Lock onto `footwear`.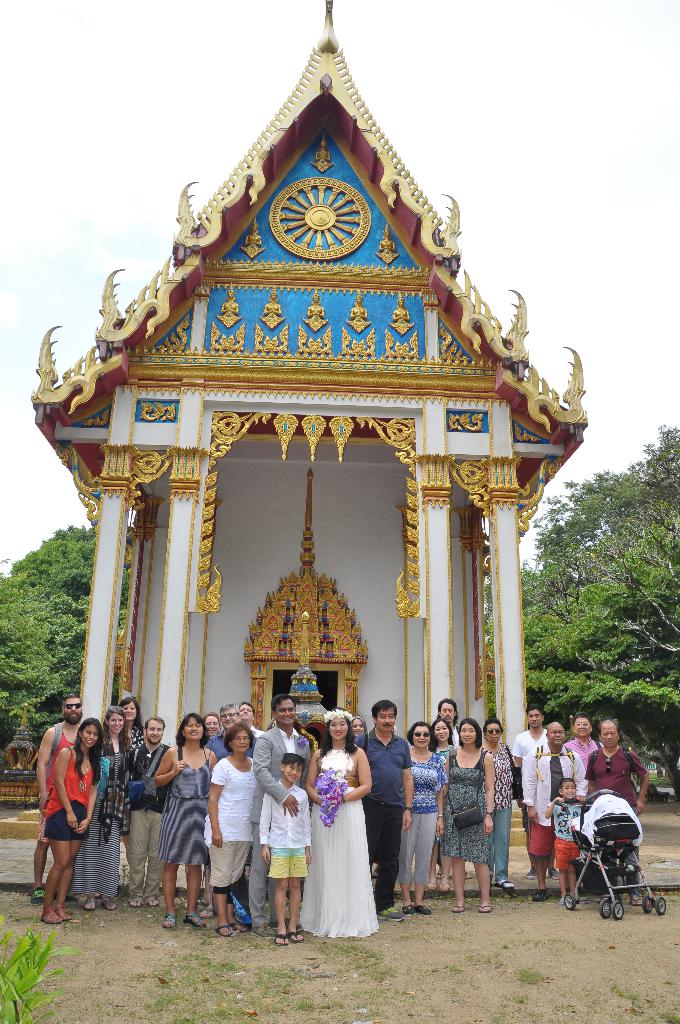
Locked: 271 931 292 950.
